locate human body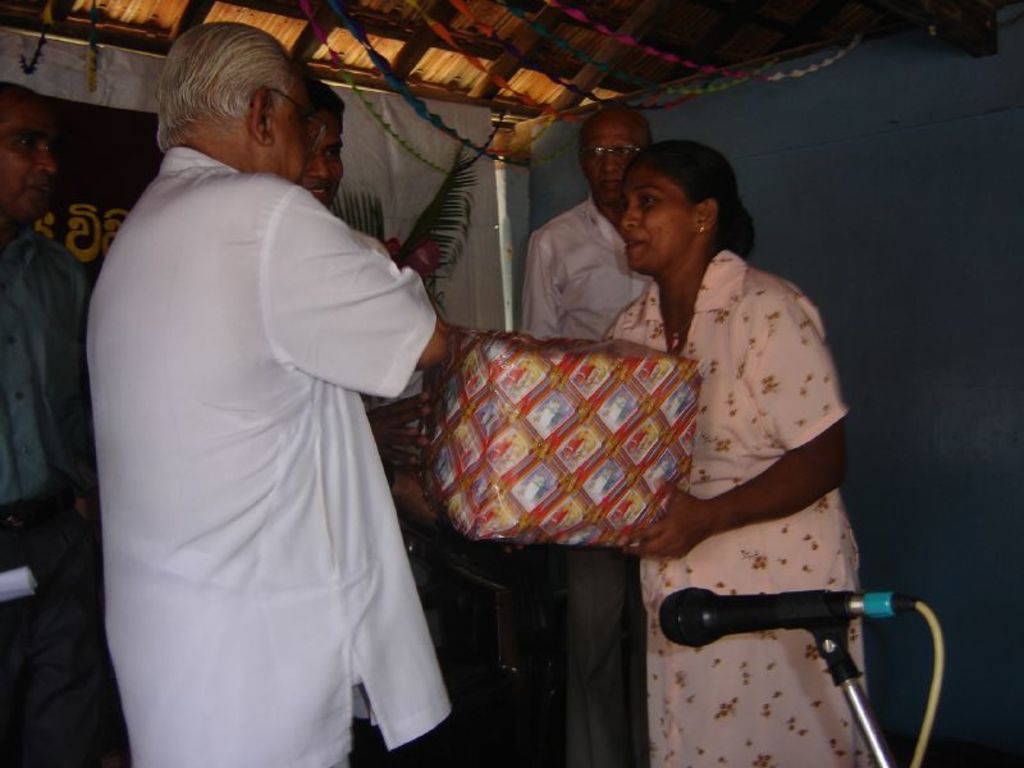
locate(95, 59, 467, 767)
